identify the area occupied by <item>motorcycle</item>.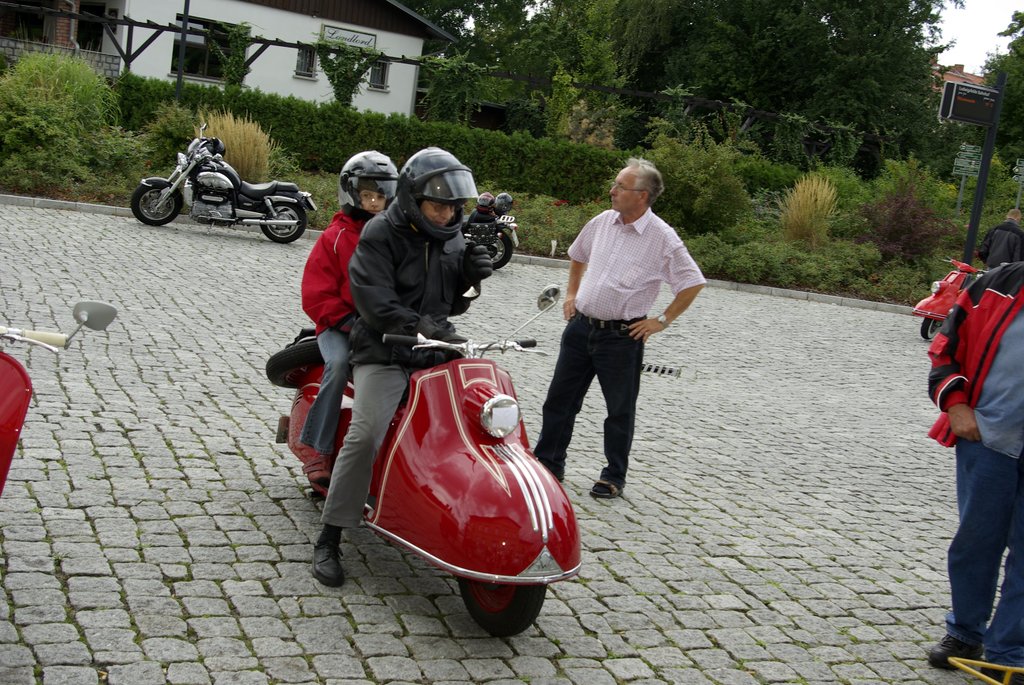
Area: crop(131, 134, 303, 230).
